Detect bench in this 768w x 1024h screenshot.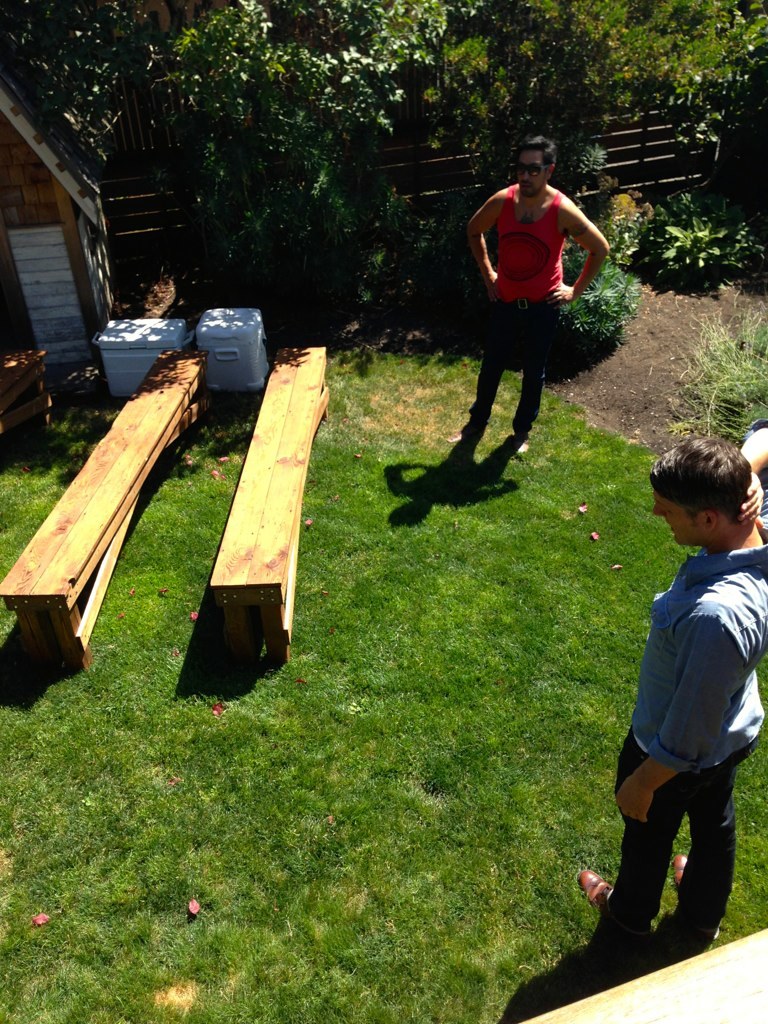
Detection: locate(212, 349, 333, 659).
